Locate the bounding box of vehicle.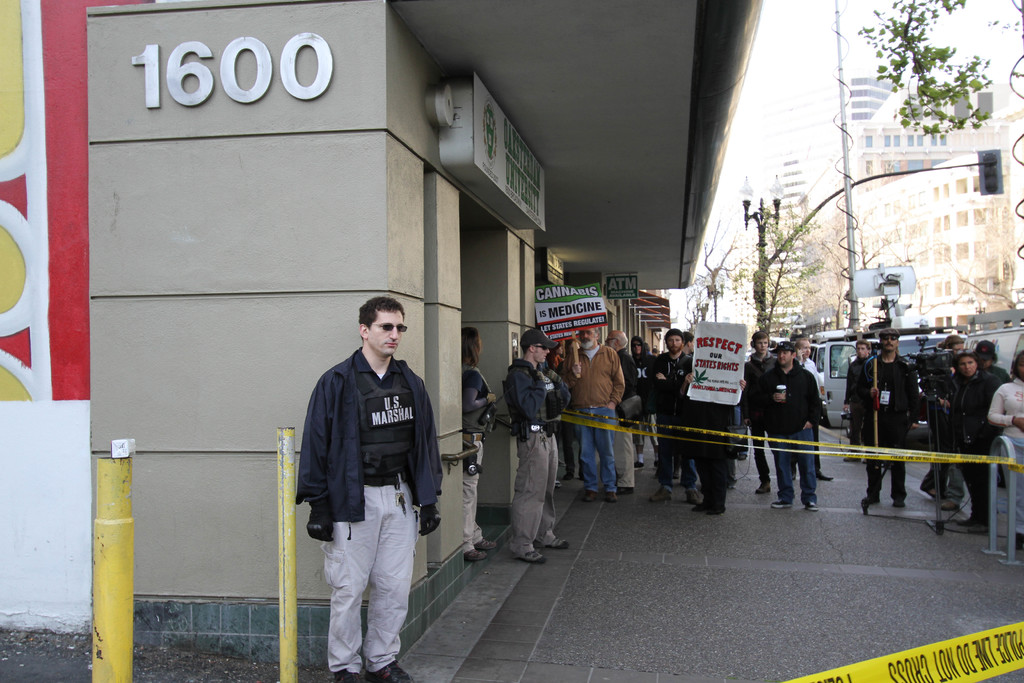
Bounding box: box=[810, 331, 955, 426].
